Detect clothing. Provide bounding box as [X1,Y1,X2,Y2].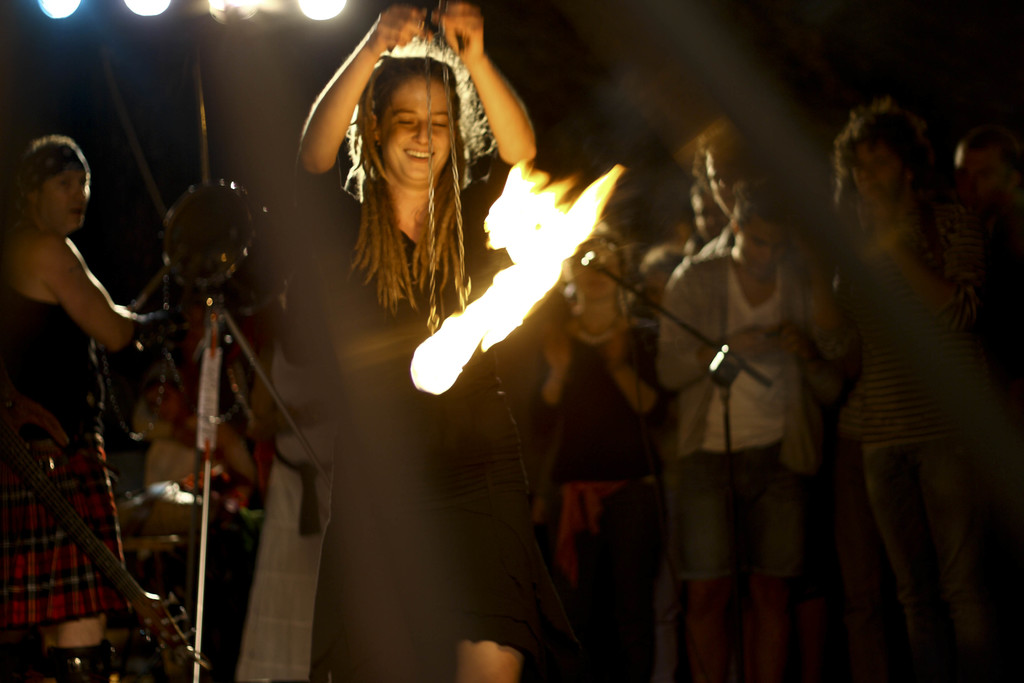
[0,219,131,625].
